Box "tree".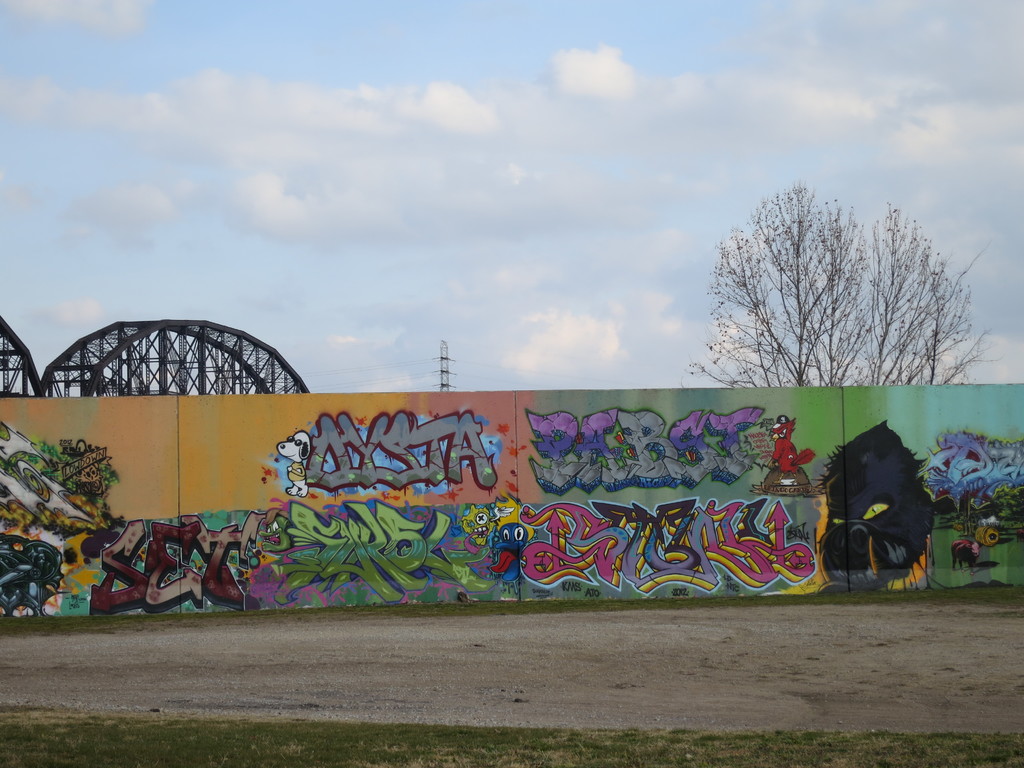
[x1=794, y1=196, x2=999, y2=395].
